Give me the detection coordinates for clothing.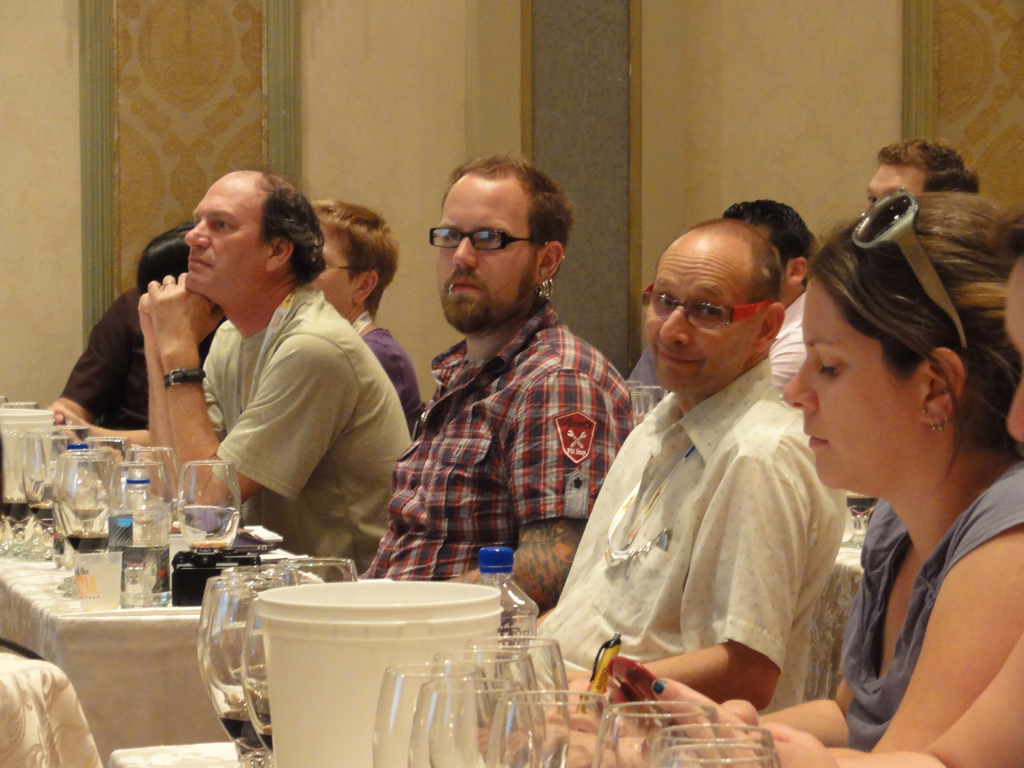
box(355, 290, 637, 585).
